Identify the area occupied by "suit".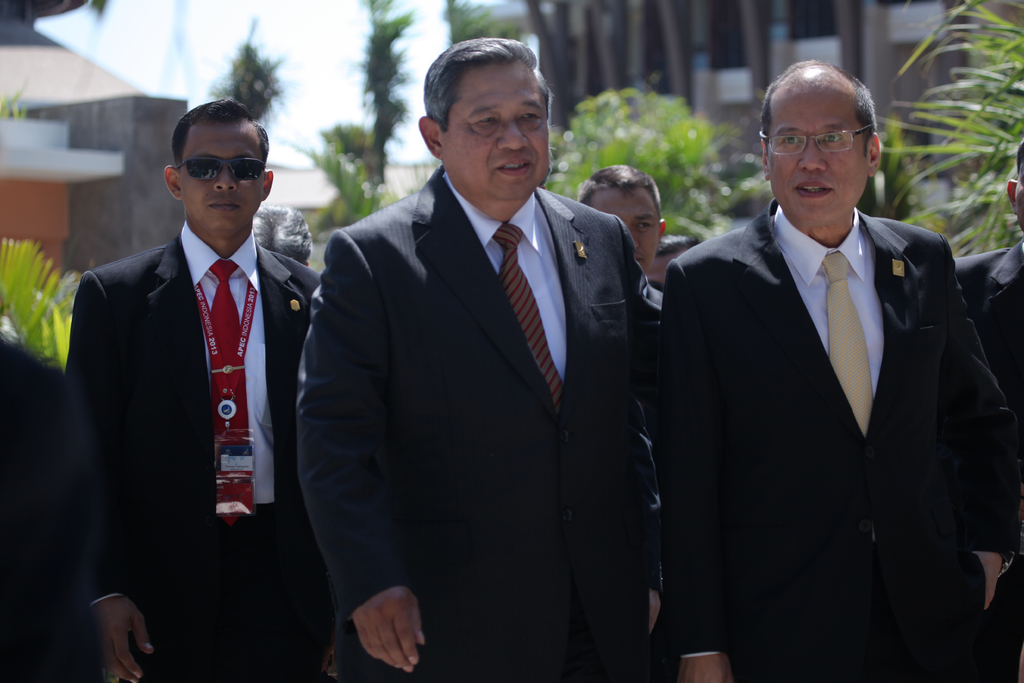
Area: (660,195,1023,682).
